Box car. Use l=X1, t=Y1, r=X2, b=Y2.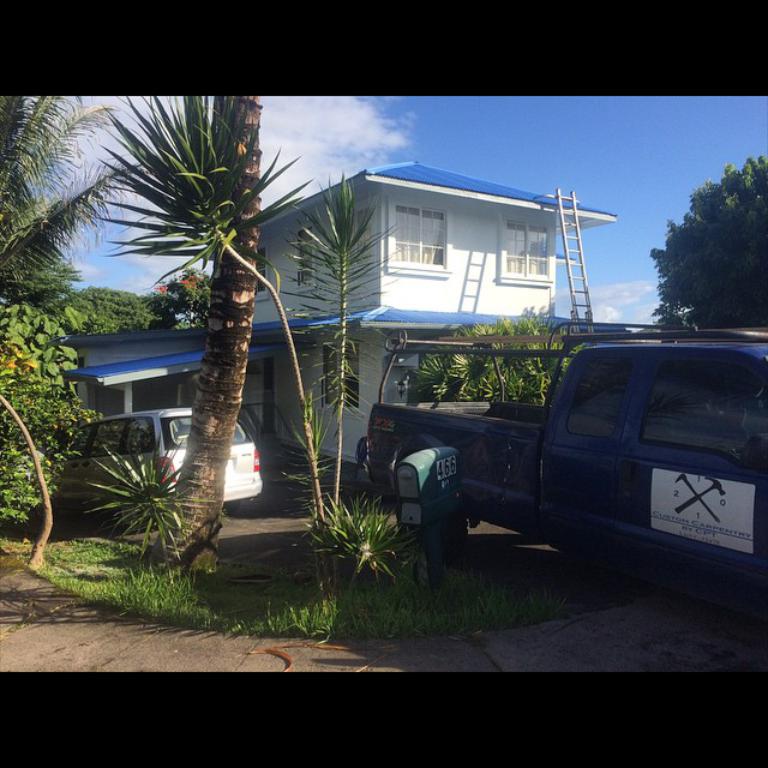
l=47, t=403, r=253, b=526.
